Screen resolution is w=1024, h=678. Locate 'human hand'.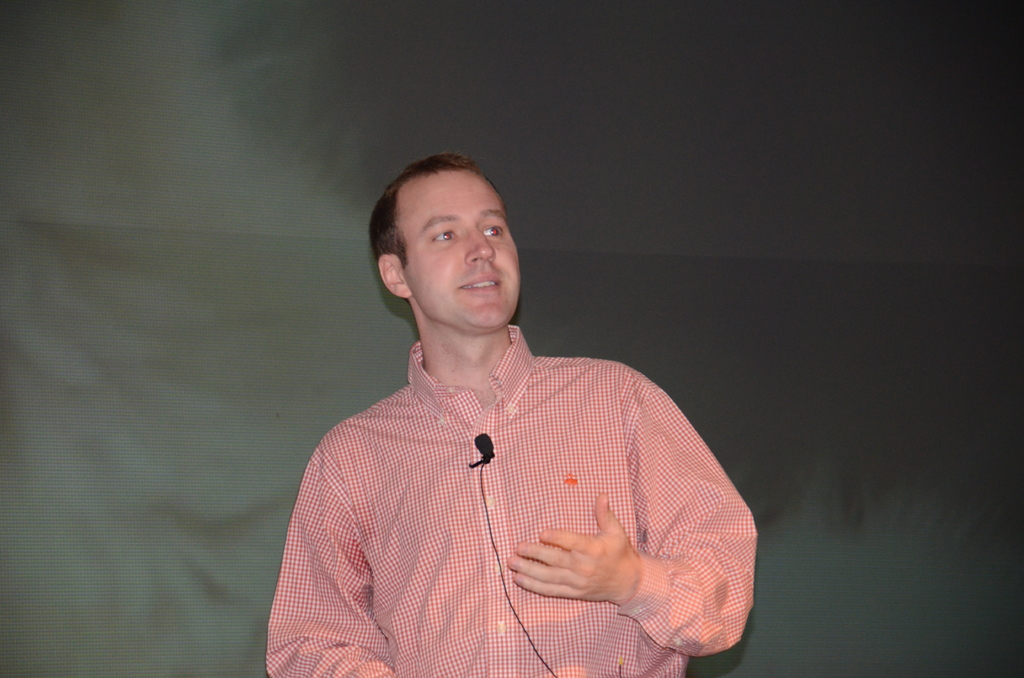
rect(504, 514, 657, 625).
